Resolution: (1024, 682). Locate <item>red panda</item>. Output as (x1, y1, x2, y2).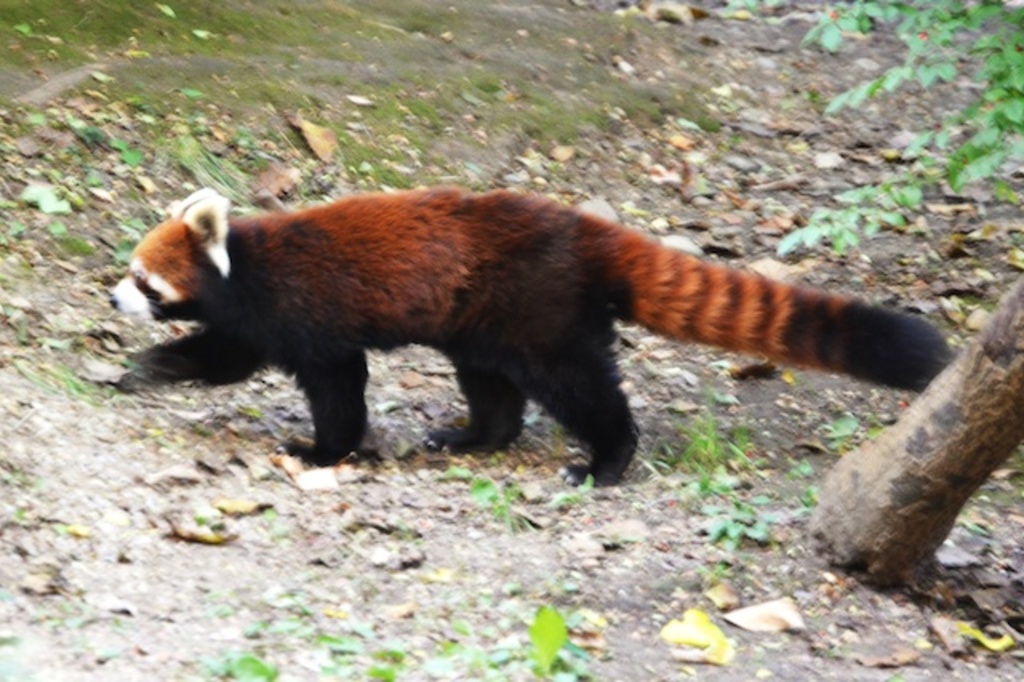
(115, 189, 955, 490).
